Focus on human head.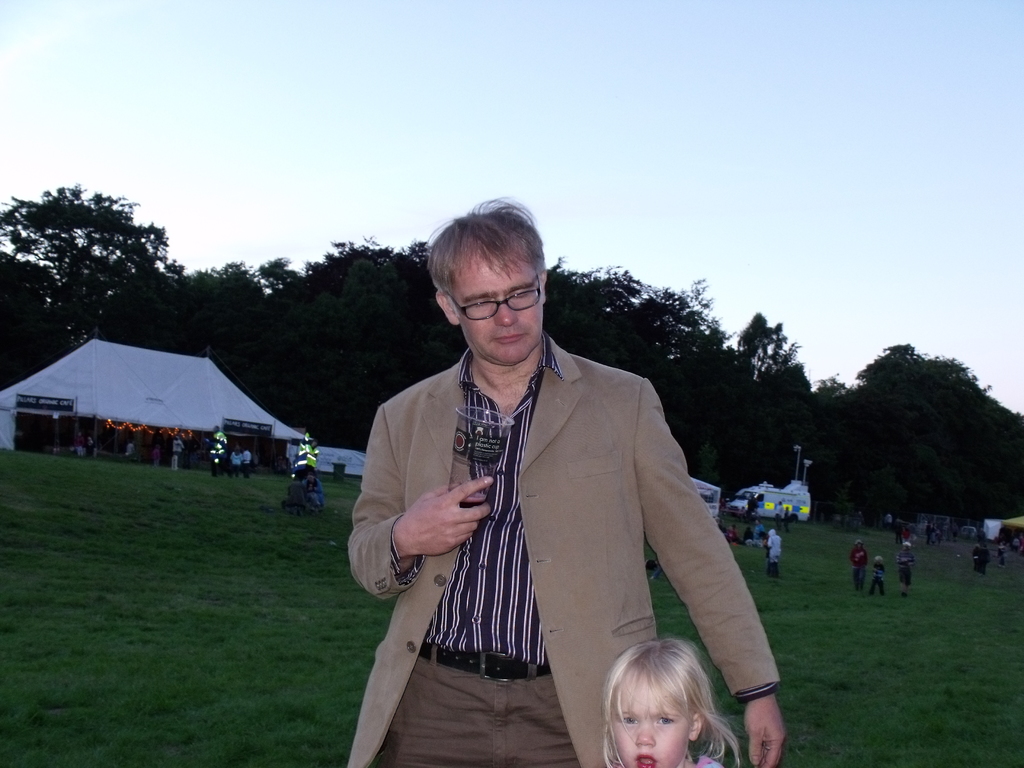
Focused at (419,192,546,367).
